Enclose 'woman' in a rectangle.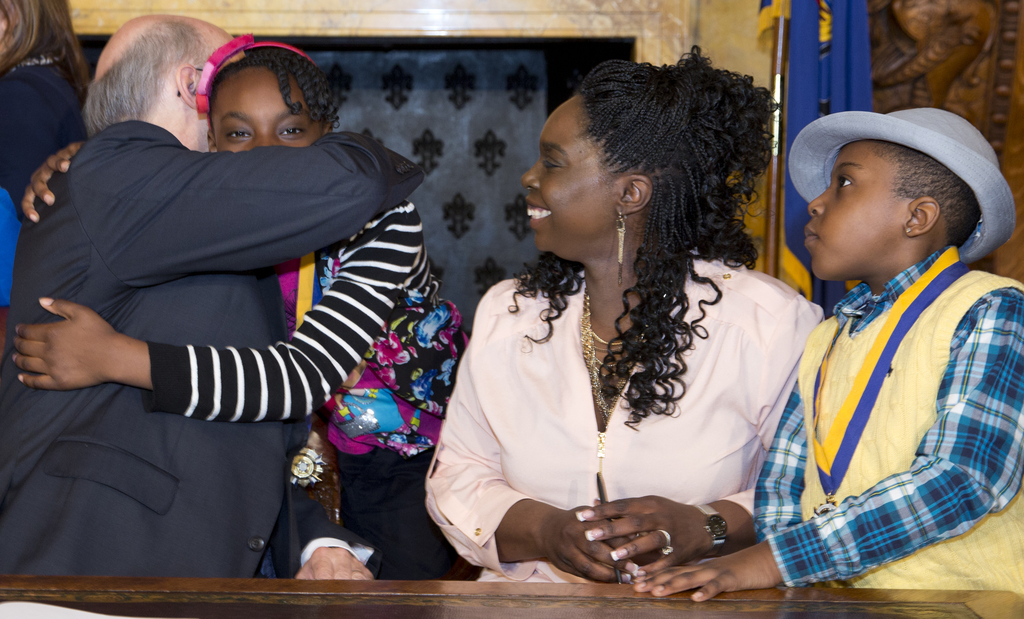
bbox(12, 44, 482, 582).
